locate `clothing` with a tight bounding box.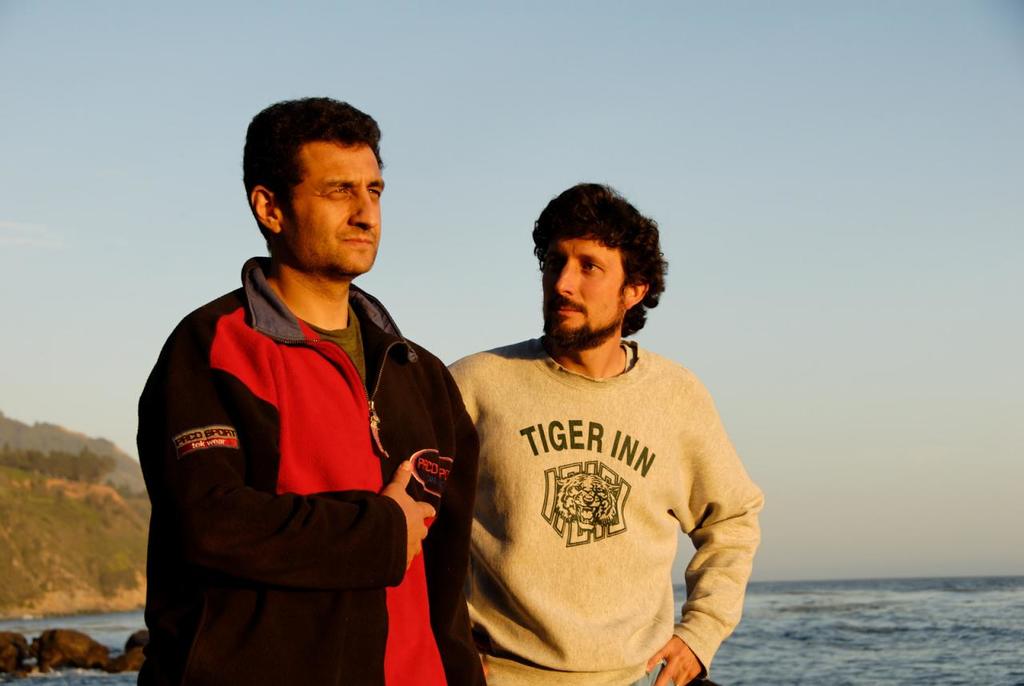
left=430, top=293, right=754, bottom=671.
